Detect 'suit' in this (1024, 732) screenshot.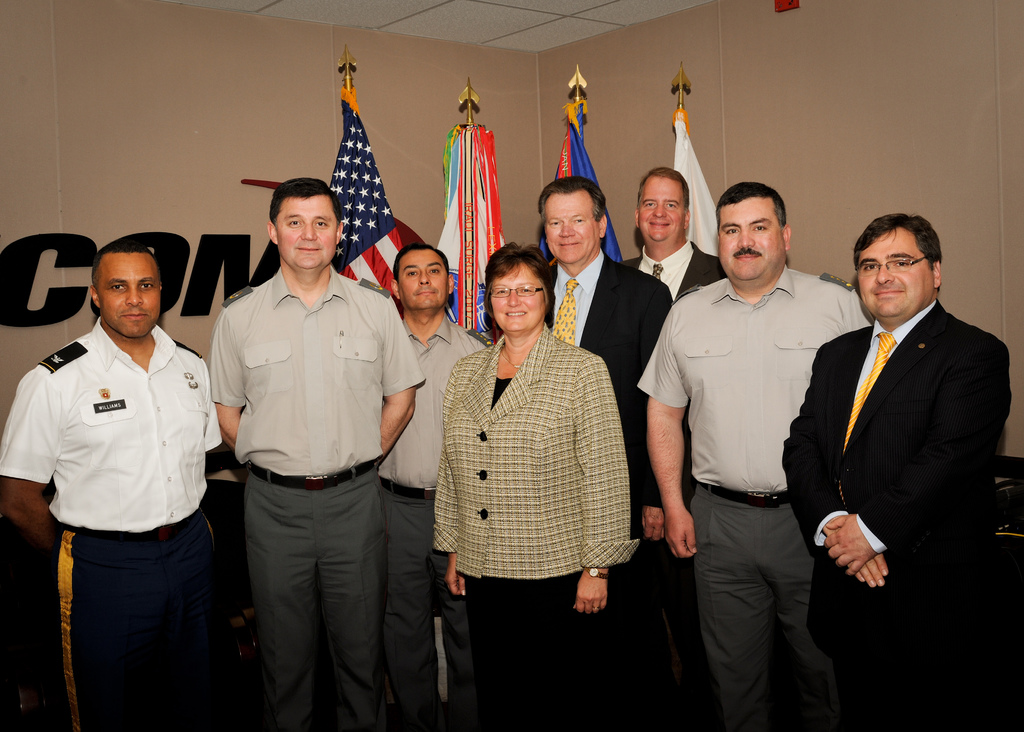
Detection: (543, 244, 680, 731).
